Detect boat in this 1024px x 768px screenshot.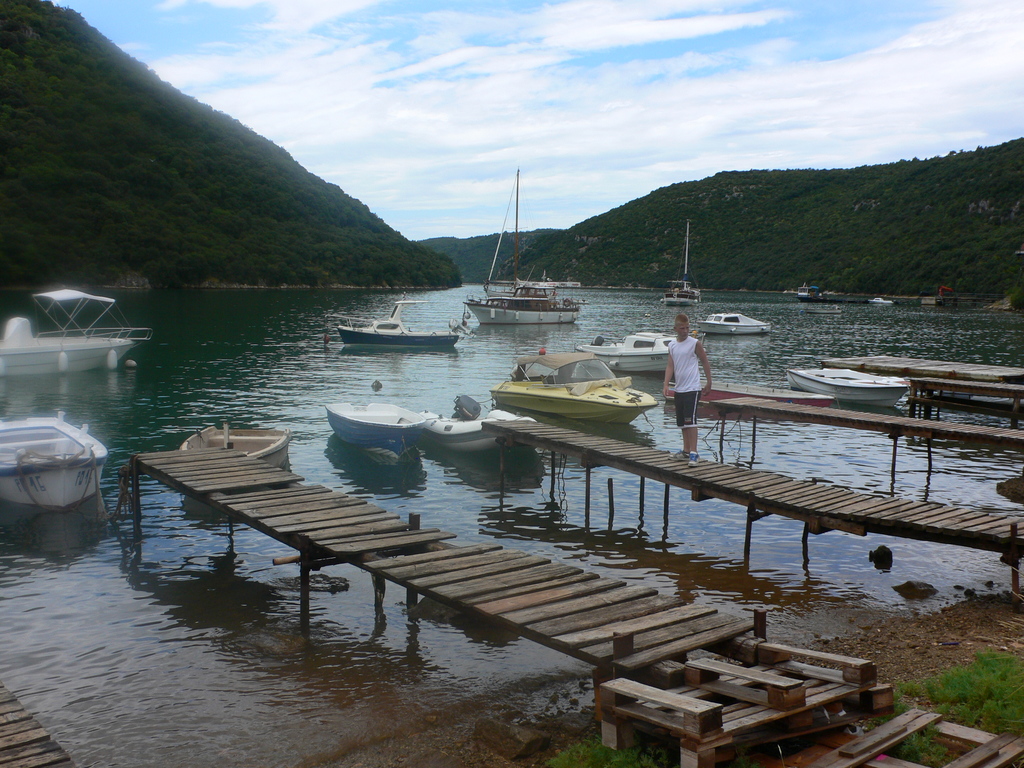
Detection: (0,412,106,508).
